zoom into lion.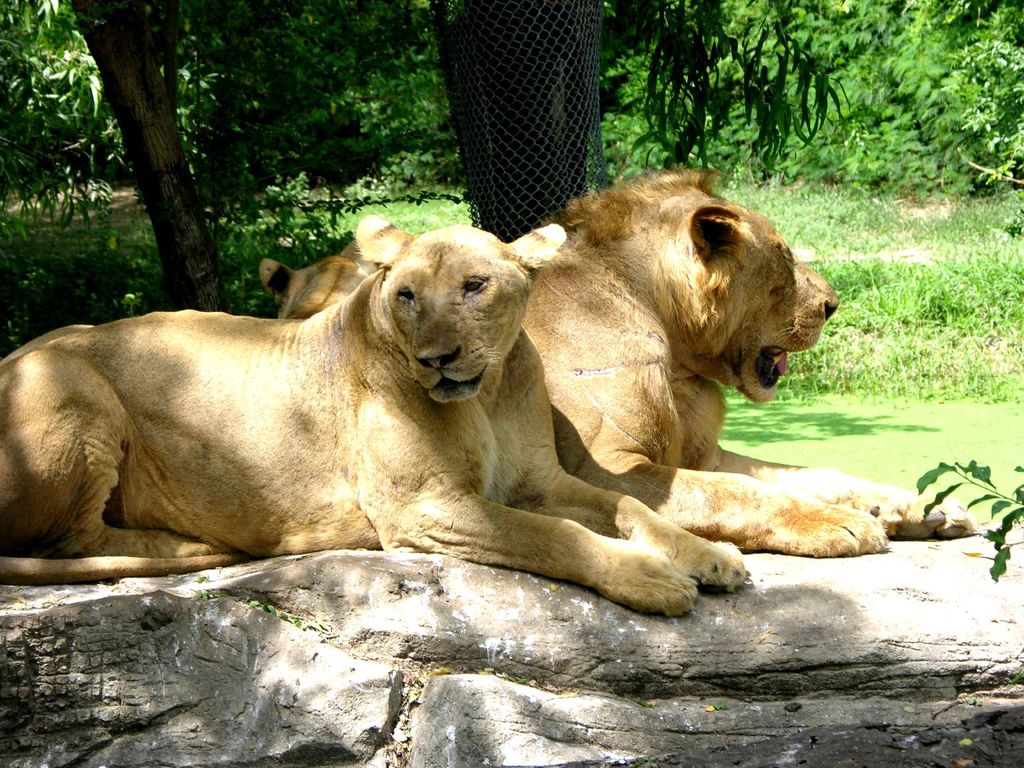
Zoom target: [0, 214, 749, 617].
